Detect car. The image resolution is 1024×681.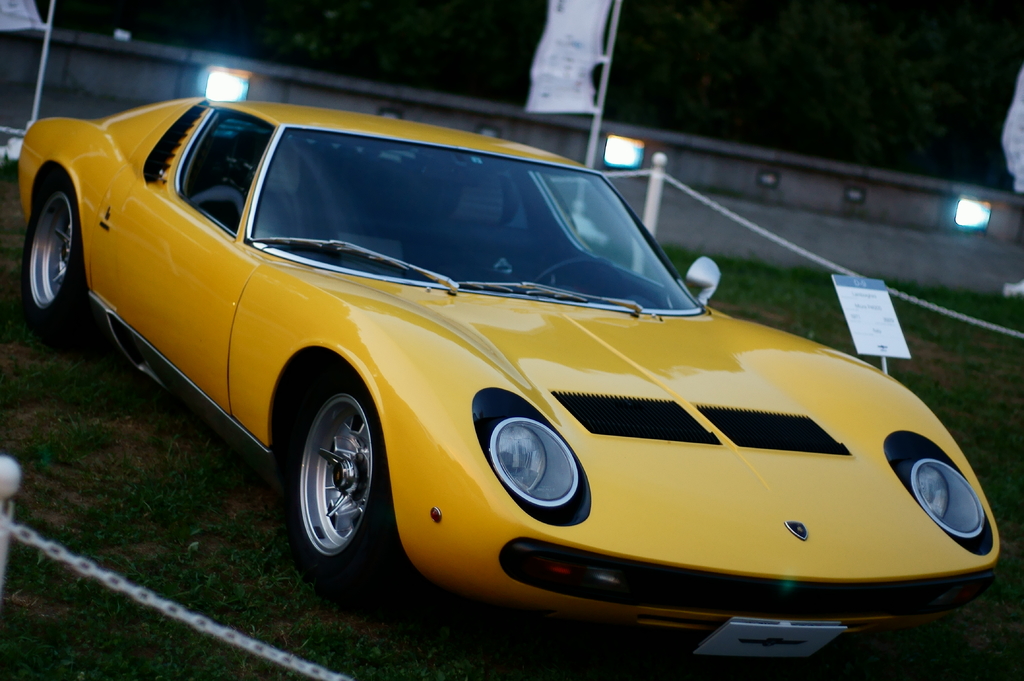
rect(17, 93, 1005, 655).
